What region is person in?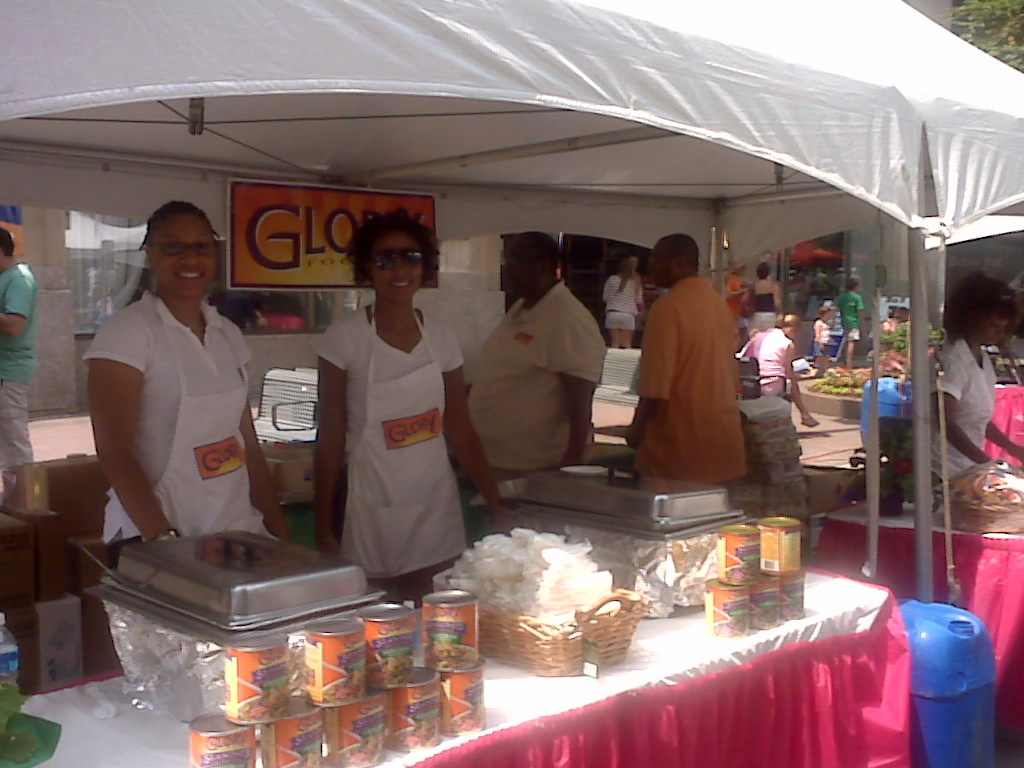
BBox(755, 260, 779, 319).
